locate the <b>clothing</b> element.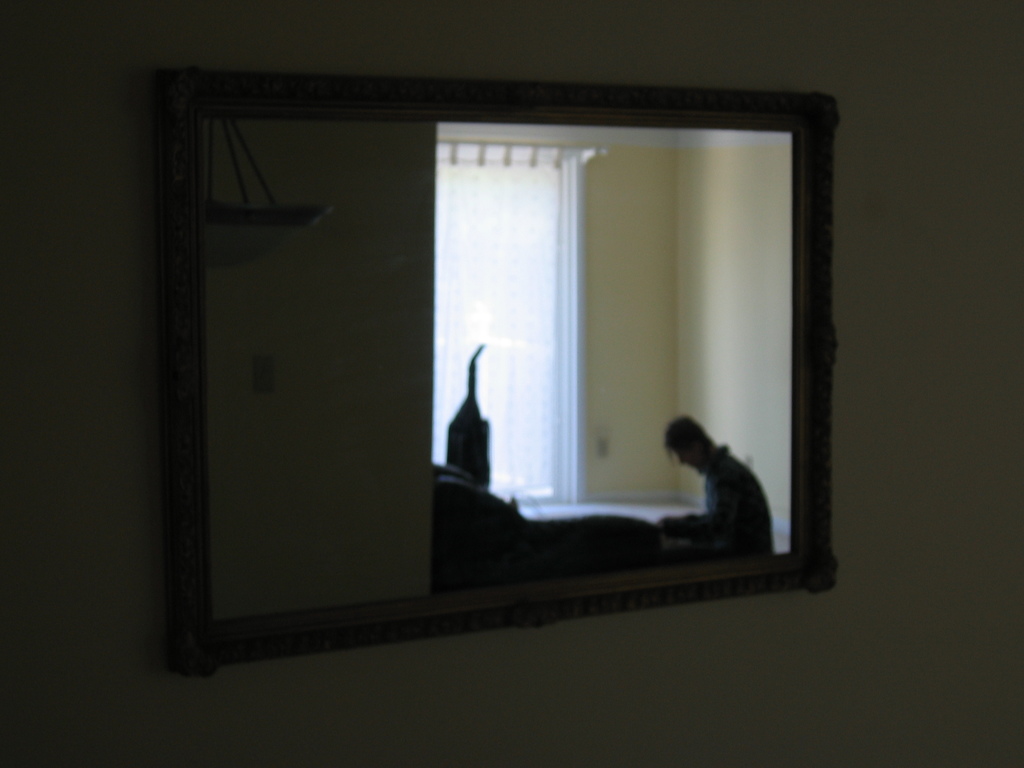
Element bbox: pyautogui.locateOnScreen(643, 437, 778, 557).
